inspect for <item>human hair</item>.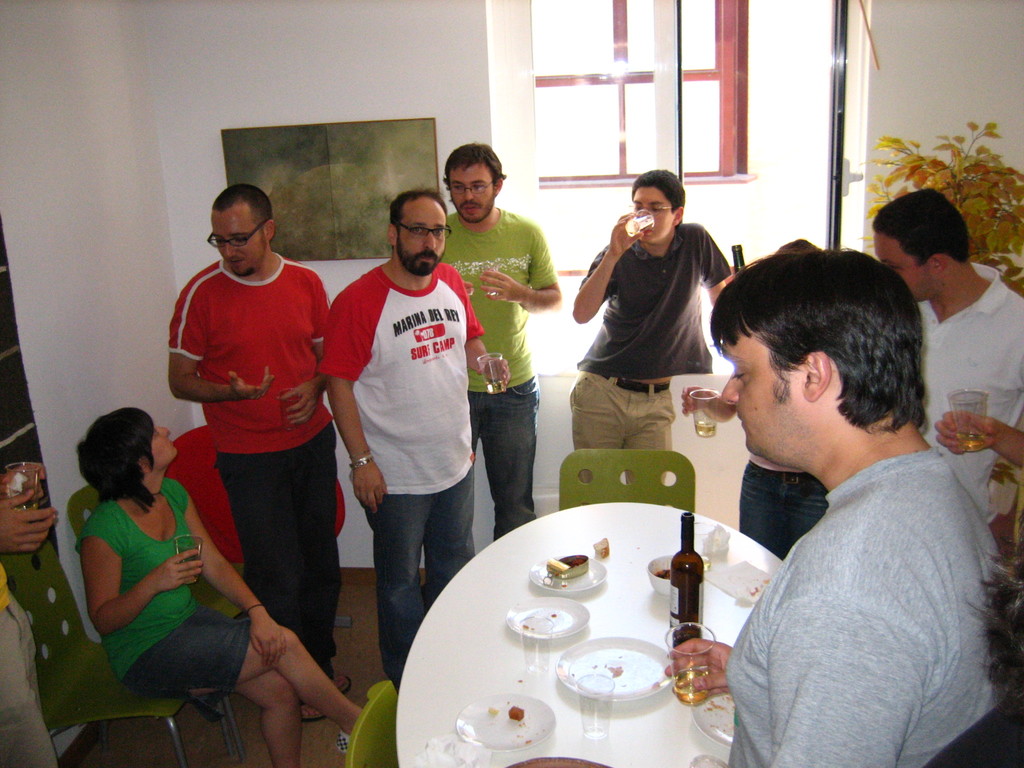
Inspection: l=778, t=236, r=826, b=259.
